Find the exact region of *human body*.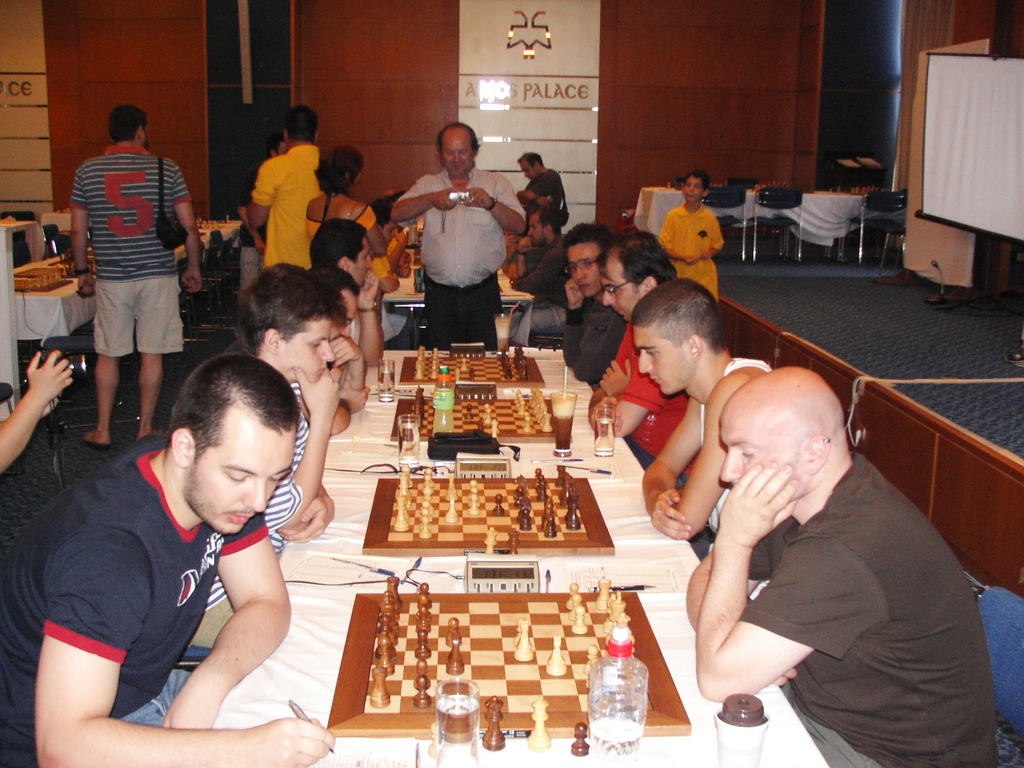
Exact region: [397, 118, 510, 355].
